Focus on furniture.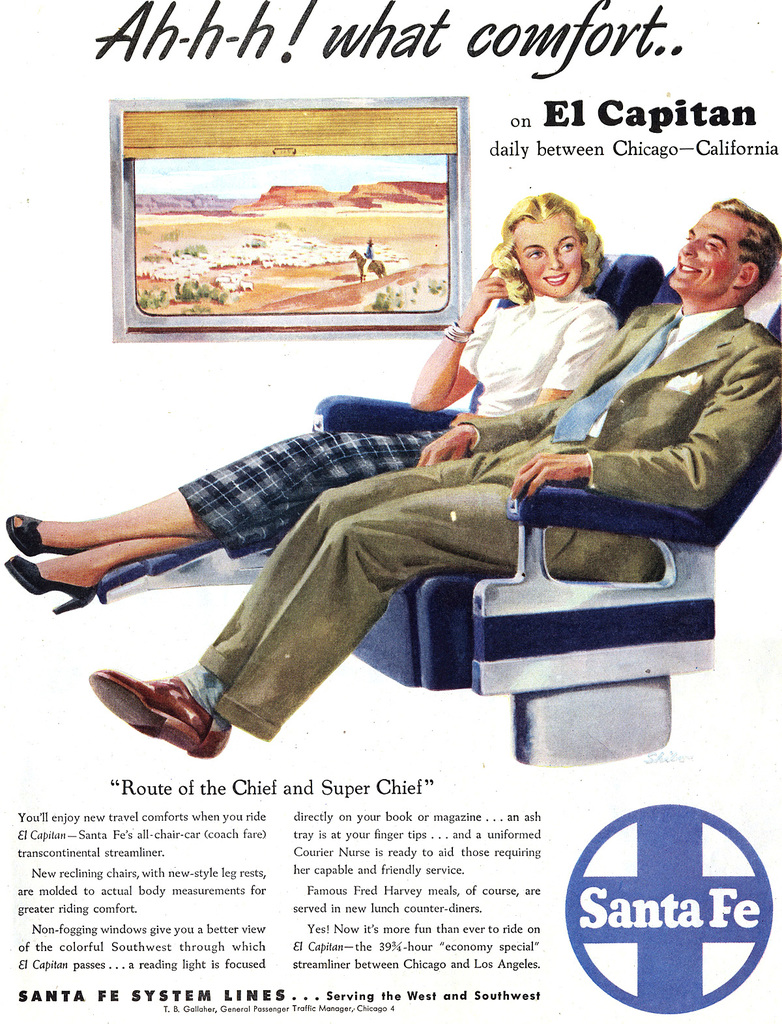
Focused at [349,266,781,768].
